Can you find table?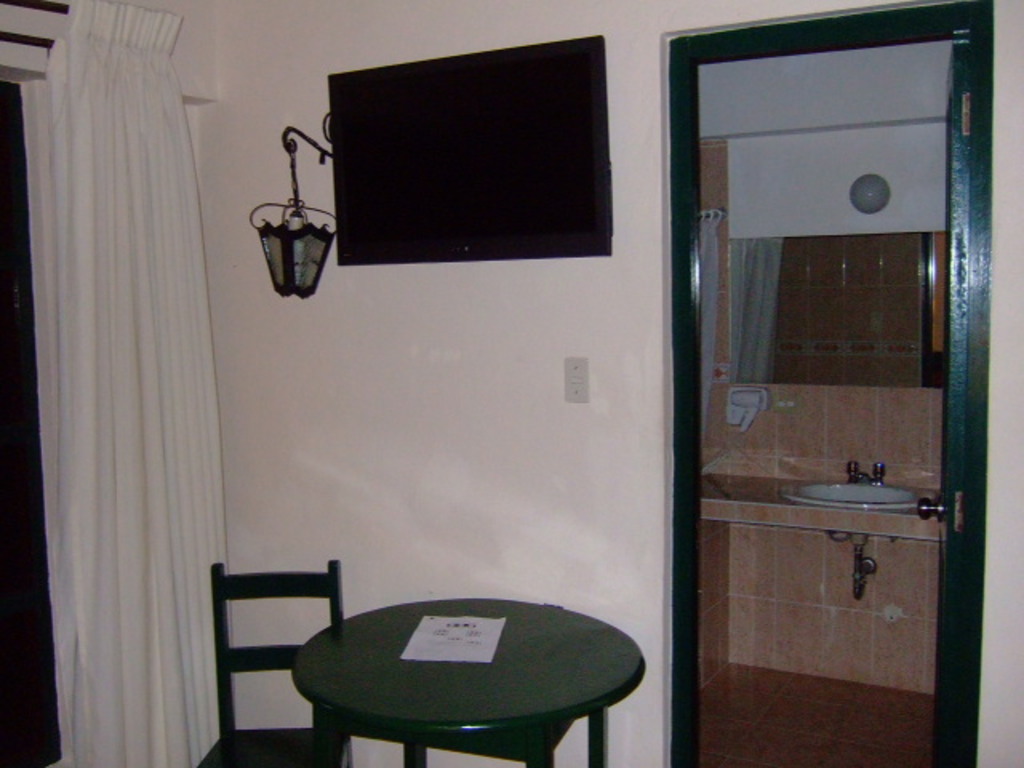
Yes, bounding box: select_region(259, 590, 656, 767).
